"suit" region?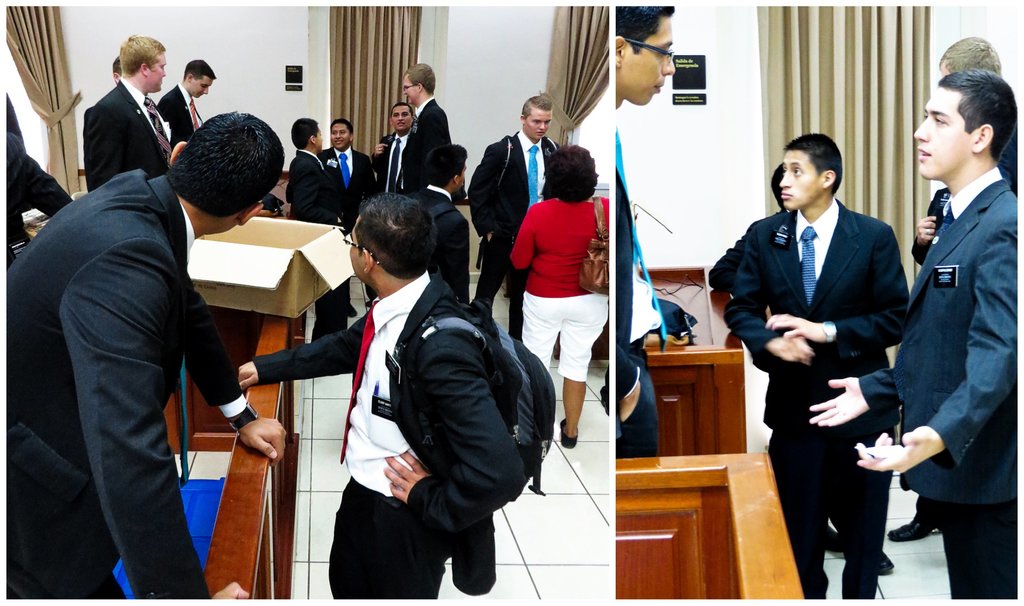
crop(375, 125, 414, 193)
